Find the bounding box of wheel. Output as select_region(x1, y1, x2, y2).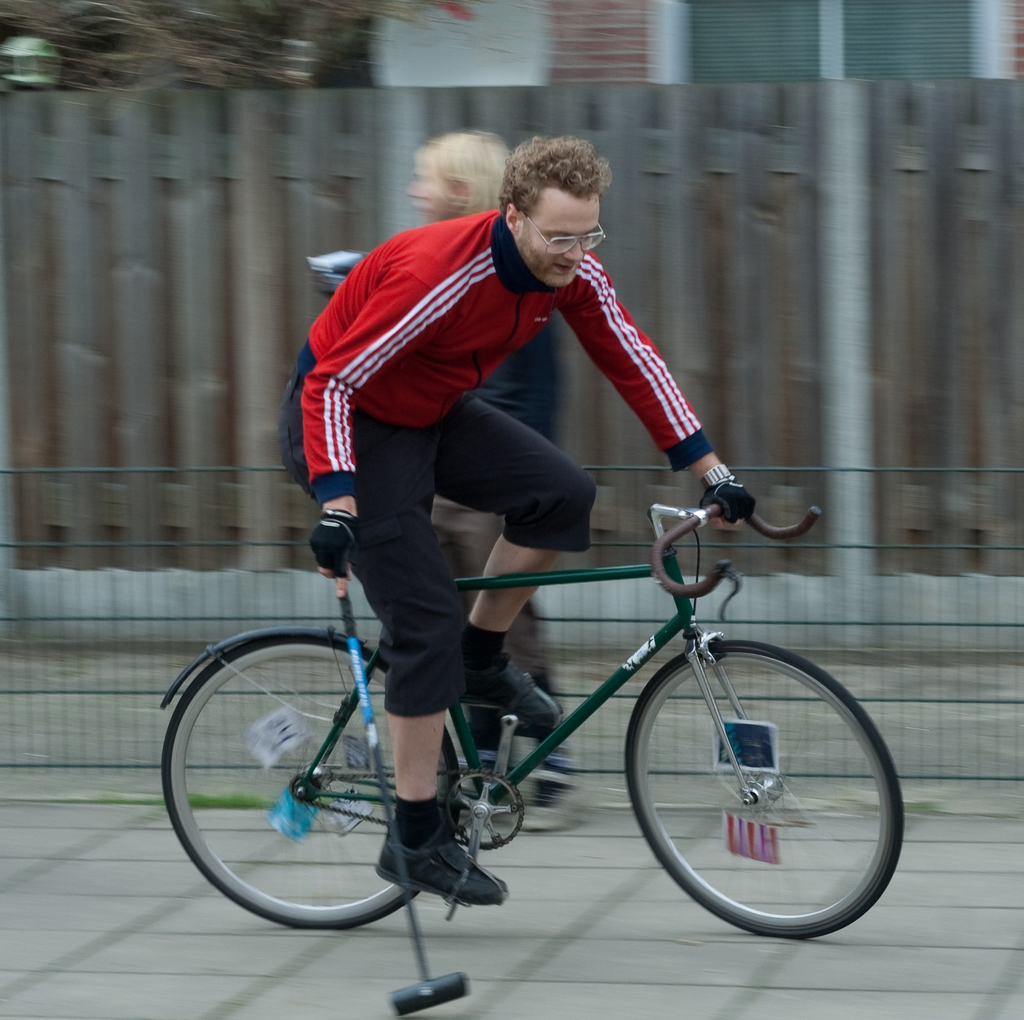
select_region(634, 639, 890, 943).
